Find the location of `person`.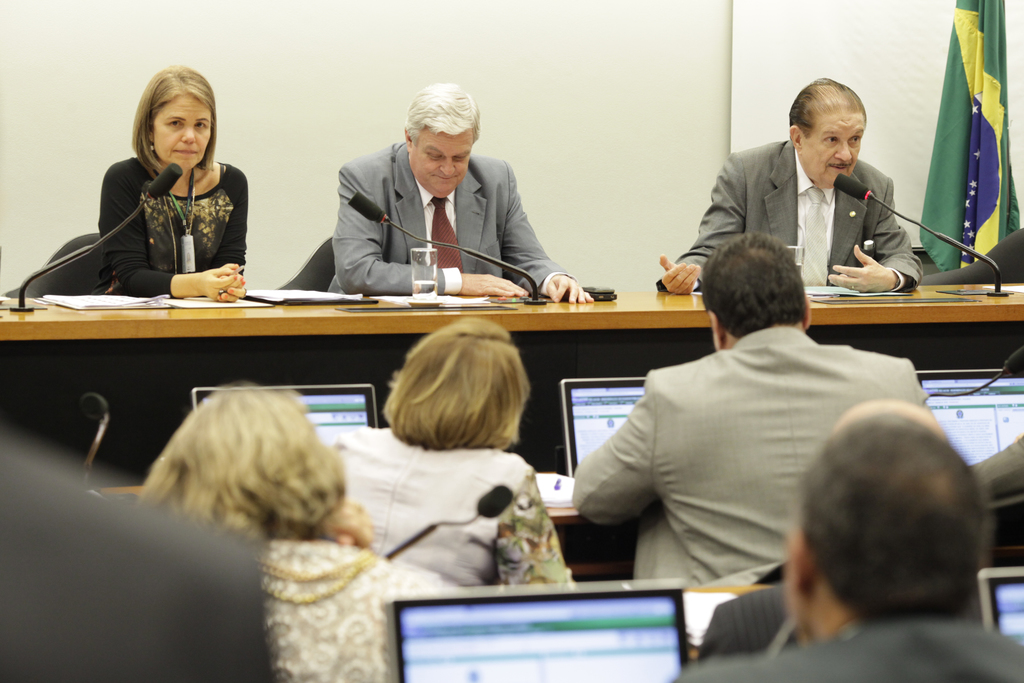
Location: [x1=321, y1=313, x2=580, y2=590].
